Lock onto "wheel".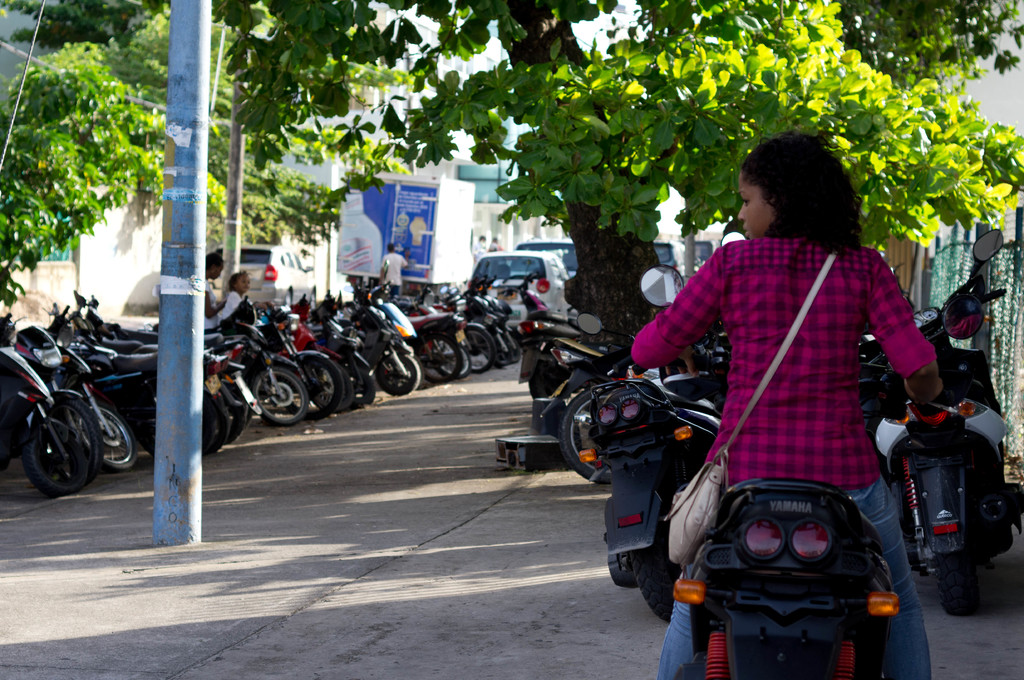
Locked: left=562, top=394, right=617, bottom=491.
